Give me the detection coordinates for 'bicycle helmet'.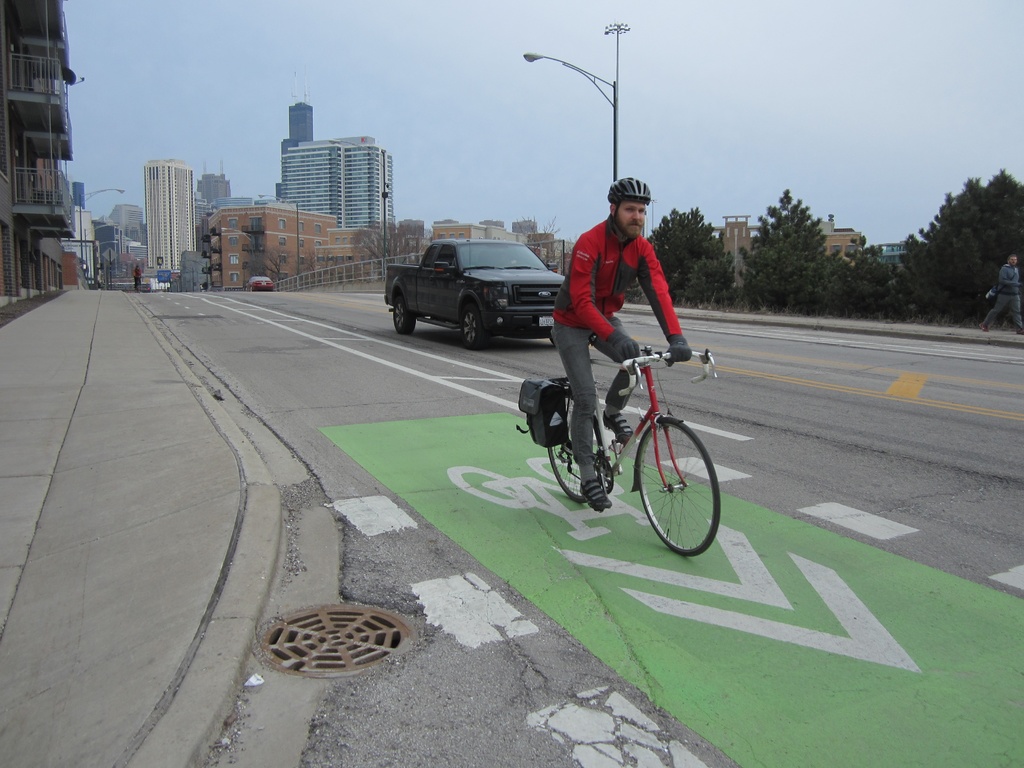
detection(611, 172, 652, 199).
